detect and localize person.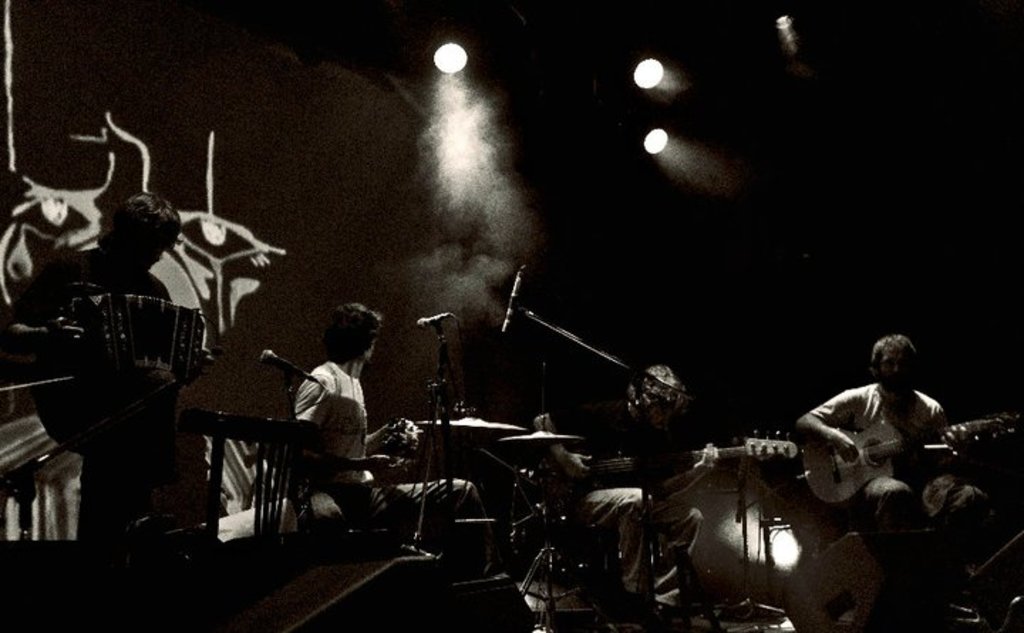
Localized at left=3, top=192, right=202, bottom=632.
